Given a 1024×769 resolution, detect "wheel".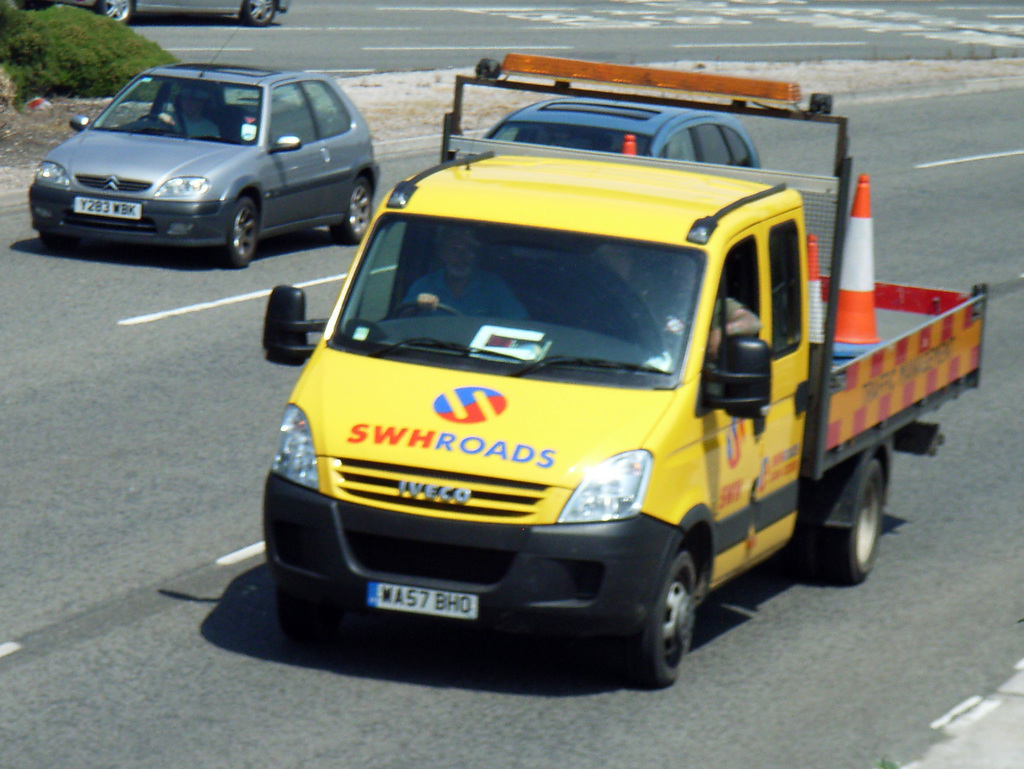
{"x1": 826, "y1": 457, "x2": 890, "y2": 580}.
